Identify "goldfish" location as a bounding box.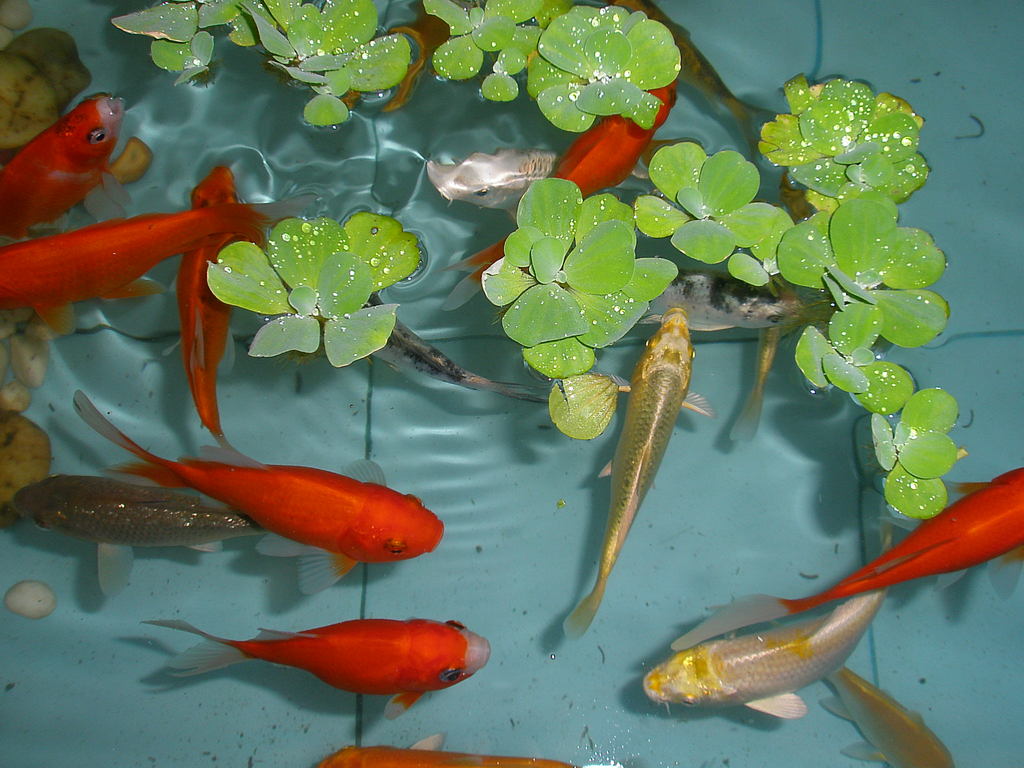
Rect(12, 468, 269, 592).
